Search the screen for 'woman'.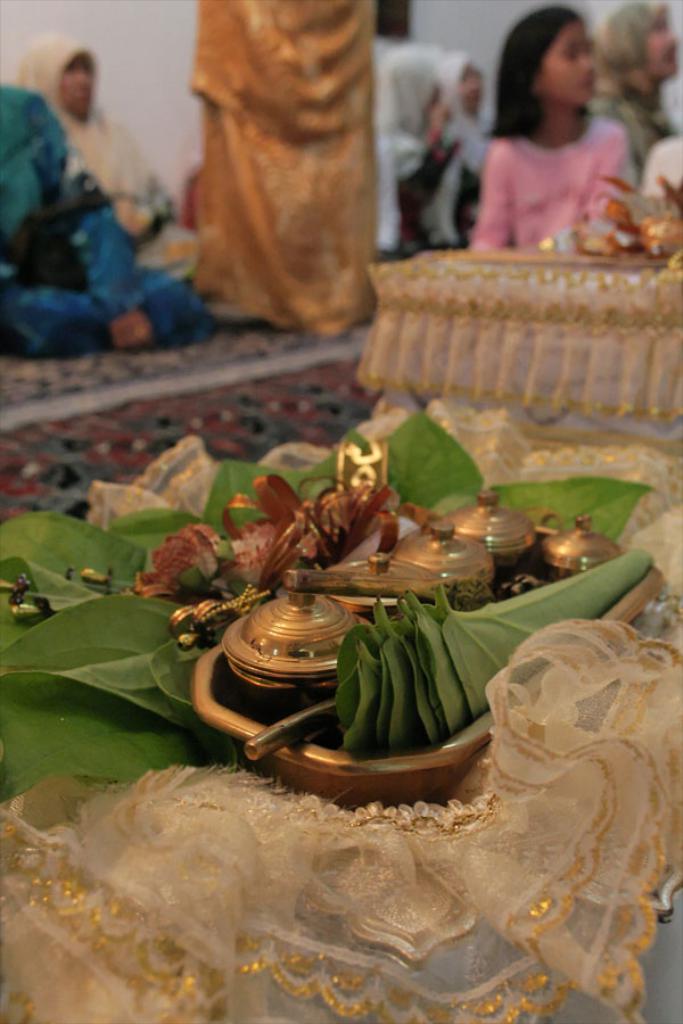
Found at l=2, t=23, r=209, b=298.
